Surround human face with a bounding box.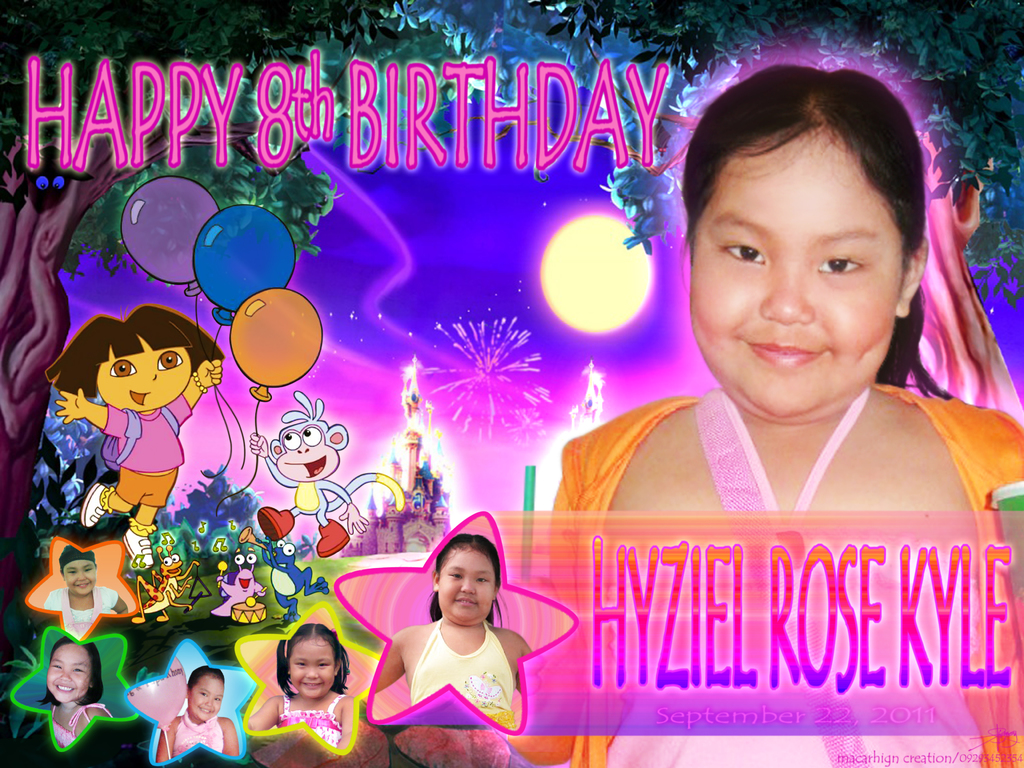
x1=96 y1=340 x2=189 y2=412.
